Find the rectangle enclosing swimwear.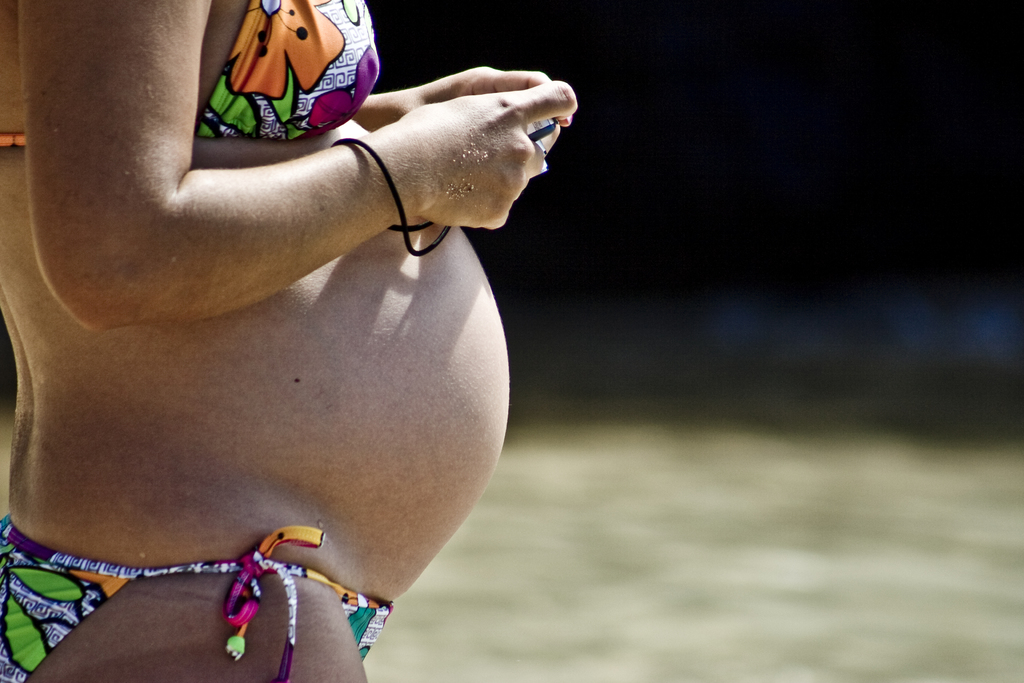
<bbox>0, 523, 392, 682</bbox>.
